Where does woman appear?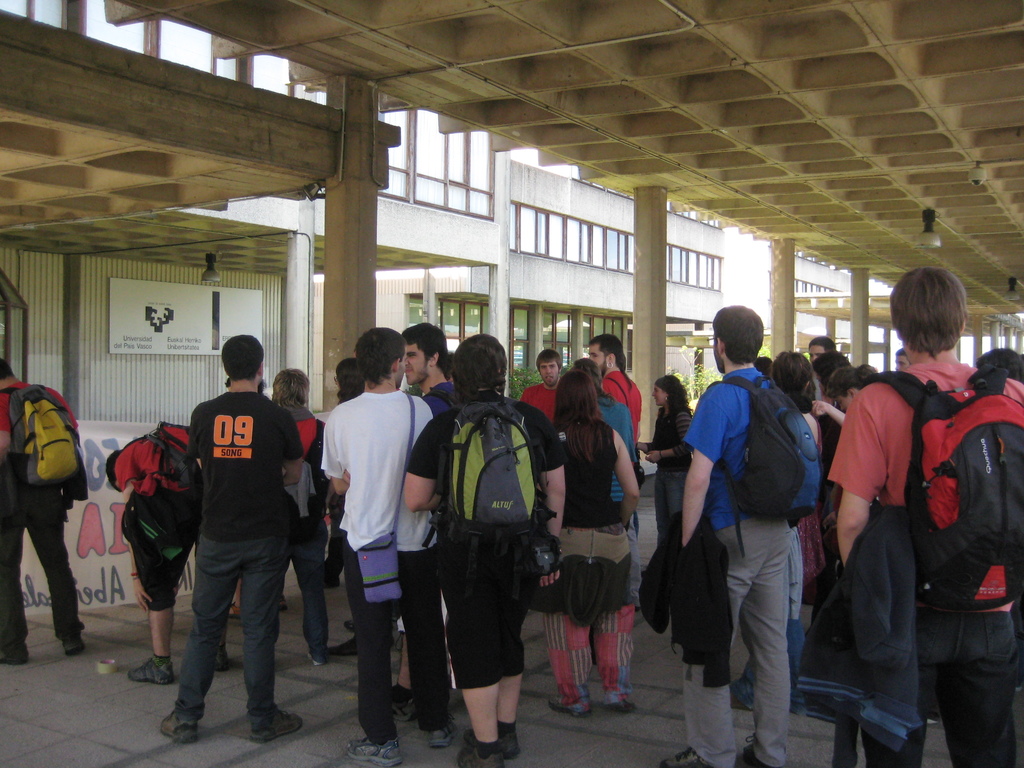
Appears at {"x1": 771, "y1": 349, "x2": 828, "y2": 595}.
